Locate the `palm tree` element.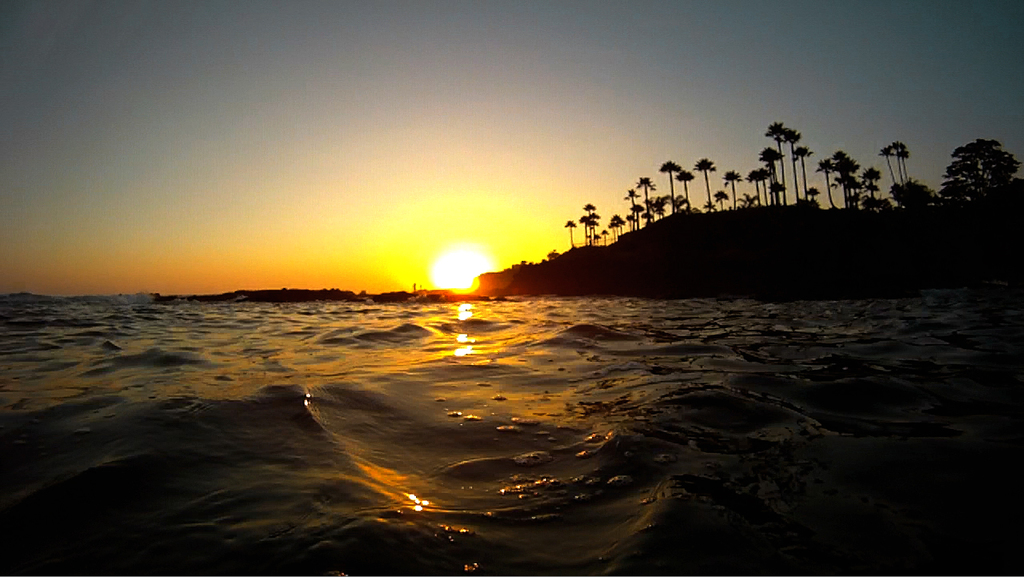
Element bbox: {"x1": 561, "y1": 218, "x2": 578, "y2": 248}.
